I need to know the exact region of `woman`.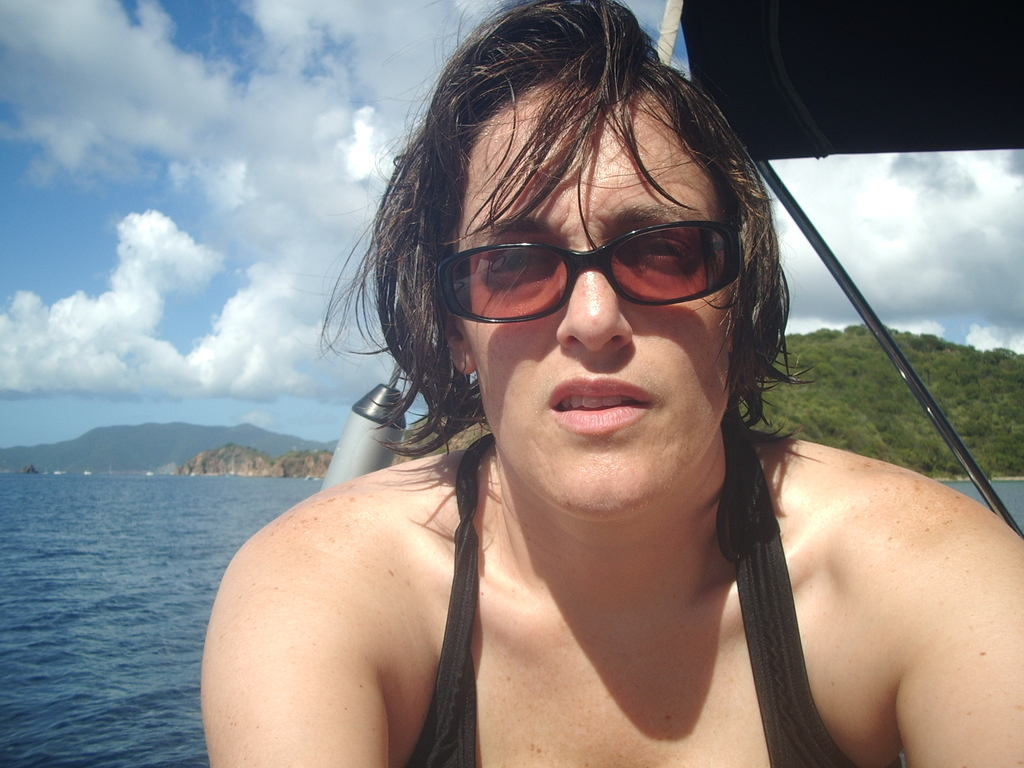
Region: select_region(200, 0, 1023, 767).
